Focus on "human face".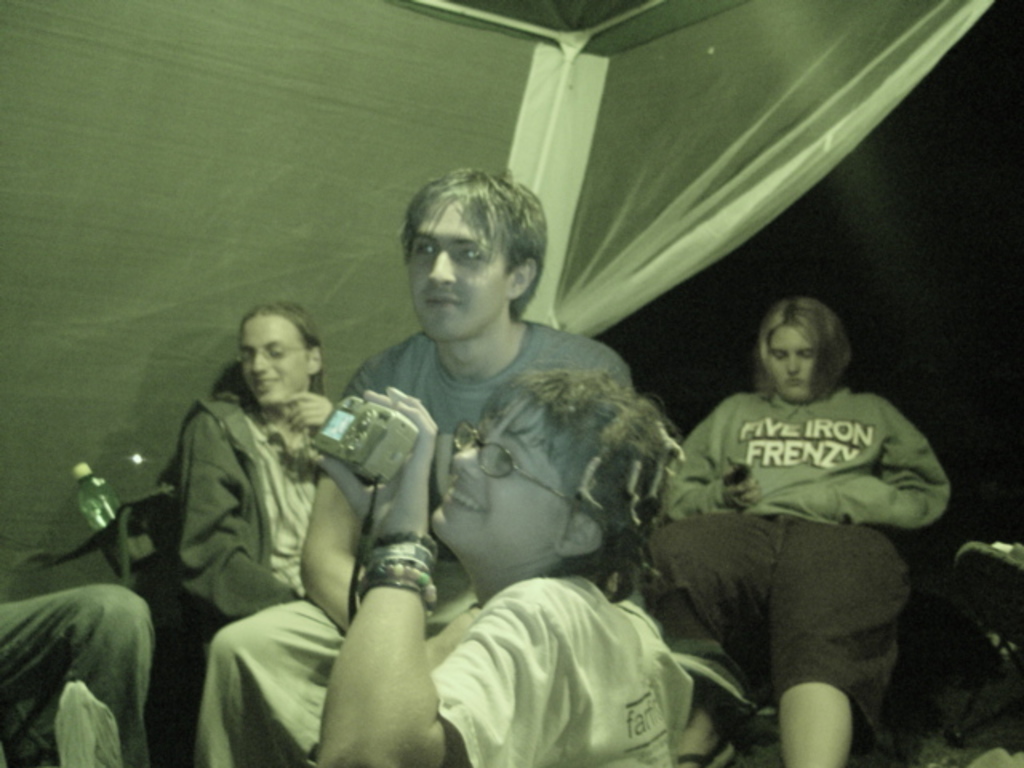
Focused at Rect(411, 197, 507, 342).
